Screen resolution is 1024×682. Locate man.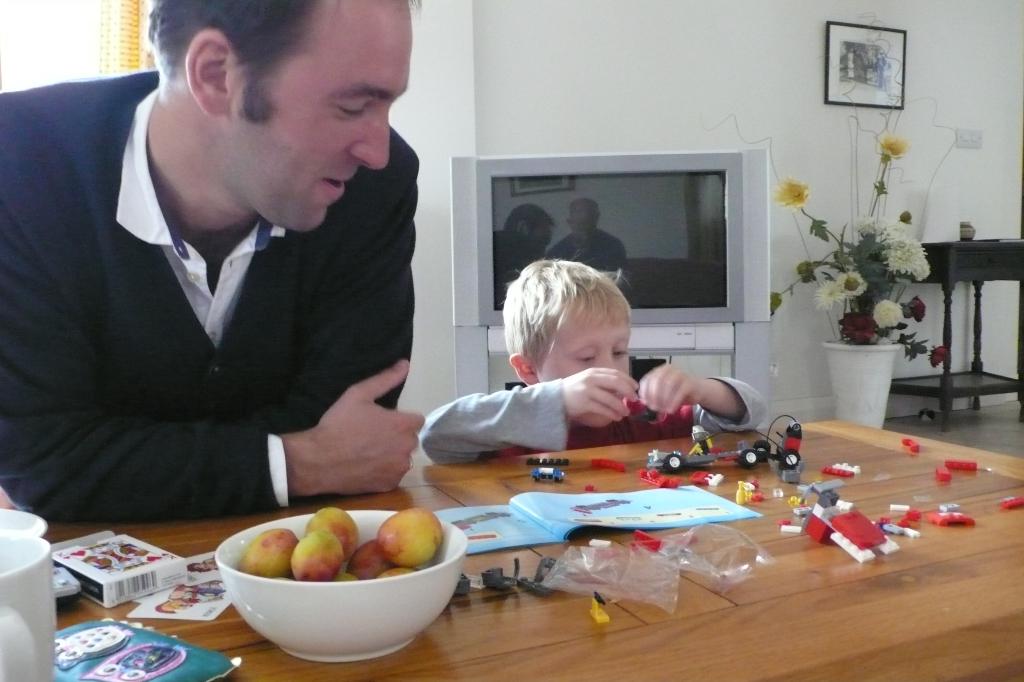
crop(0, 22, 461, 553).
